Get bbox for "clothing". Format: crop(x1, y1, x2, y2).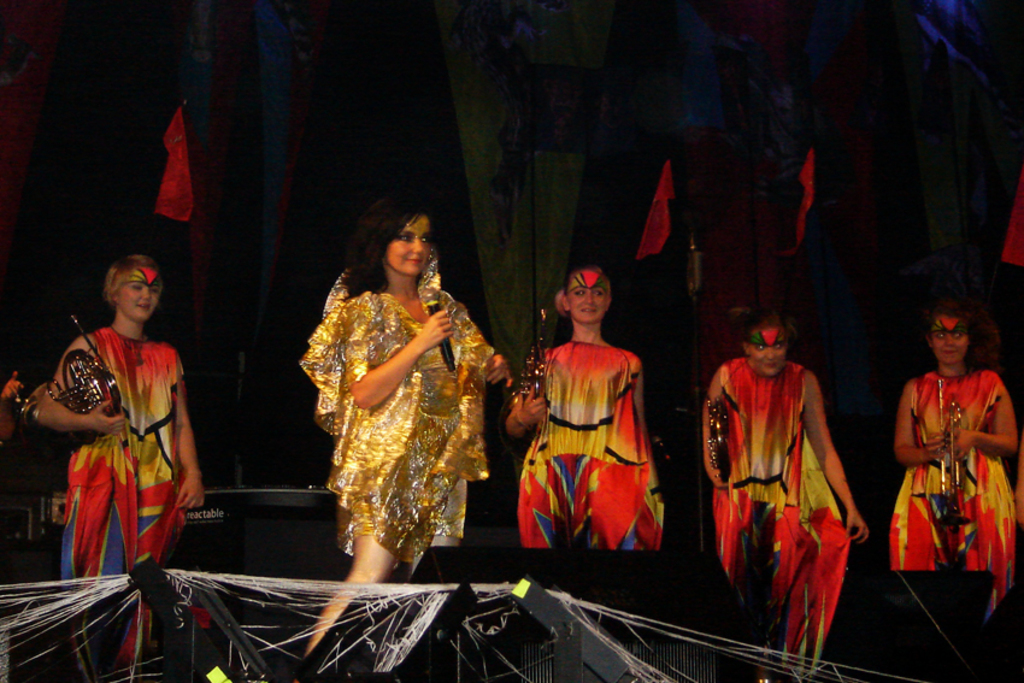
crop(710, 349, 853, 666).
